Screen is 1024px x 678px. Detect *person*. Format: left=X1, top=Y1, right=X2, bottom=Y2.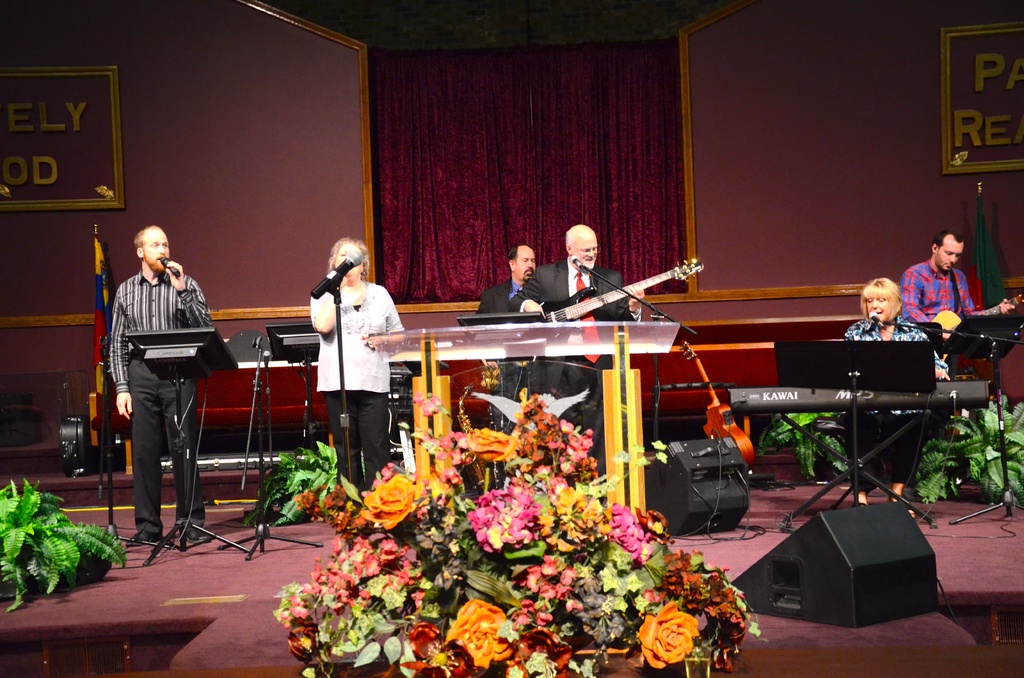
left=109, top=223, right=216, bottom=549.
